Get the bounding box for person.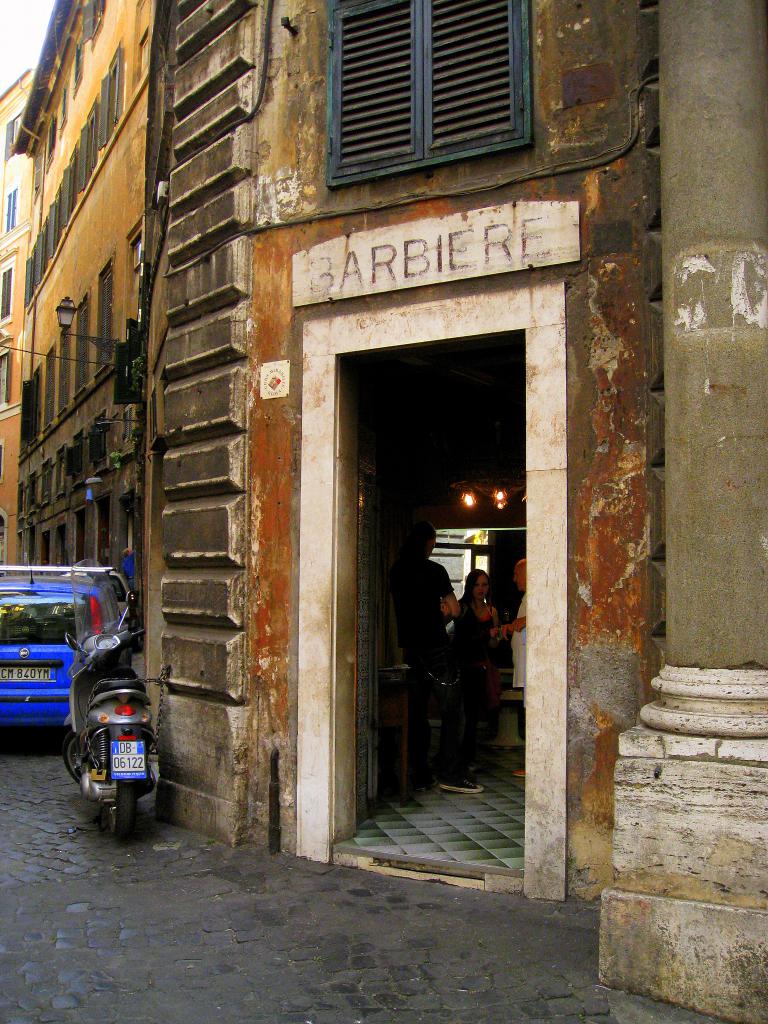
crop(488, 555, 528, 779).
